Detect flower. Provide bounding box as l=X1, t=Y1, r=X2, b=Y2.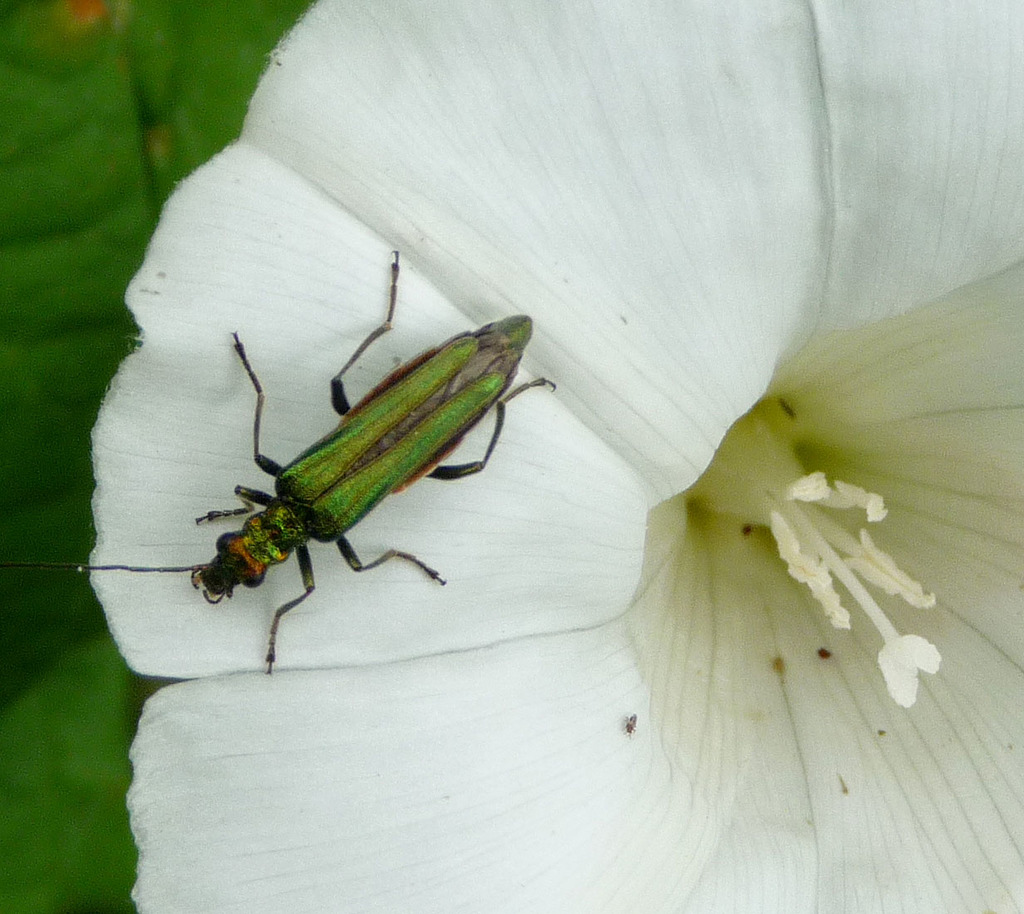
l=21, t=113, r=1016, b=883.
